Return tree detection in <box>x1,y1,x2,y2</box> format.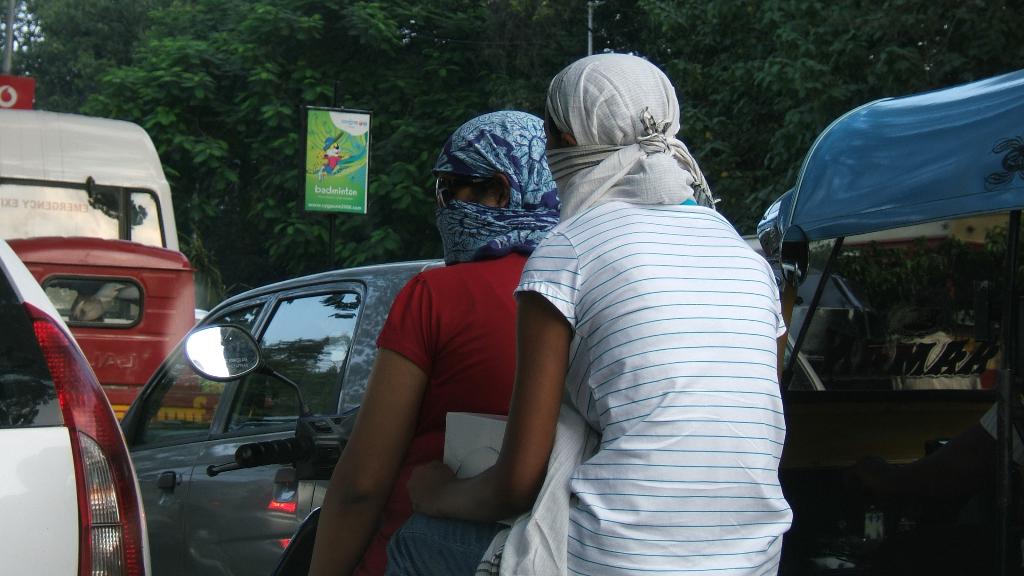
<box>637,0,1015,218</box>.
